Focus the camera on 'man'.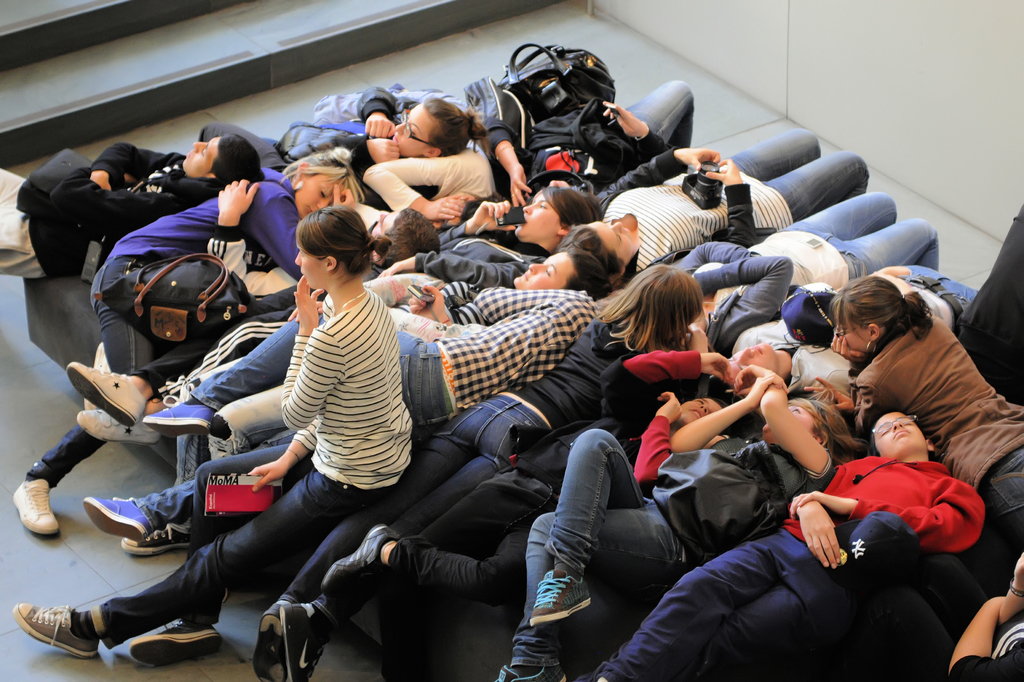
Focus region: rect(0, 127, 268, 283).
